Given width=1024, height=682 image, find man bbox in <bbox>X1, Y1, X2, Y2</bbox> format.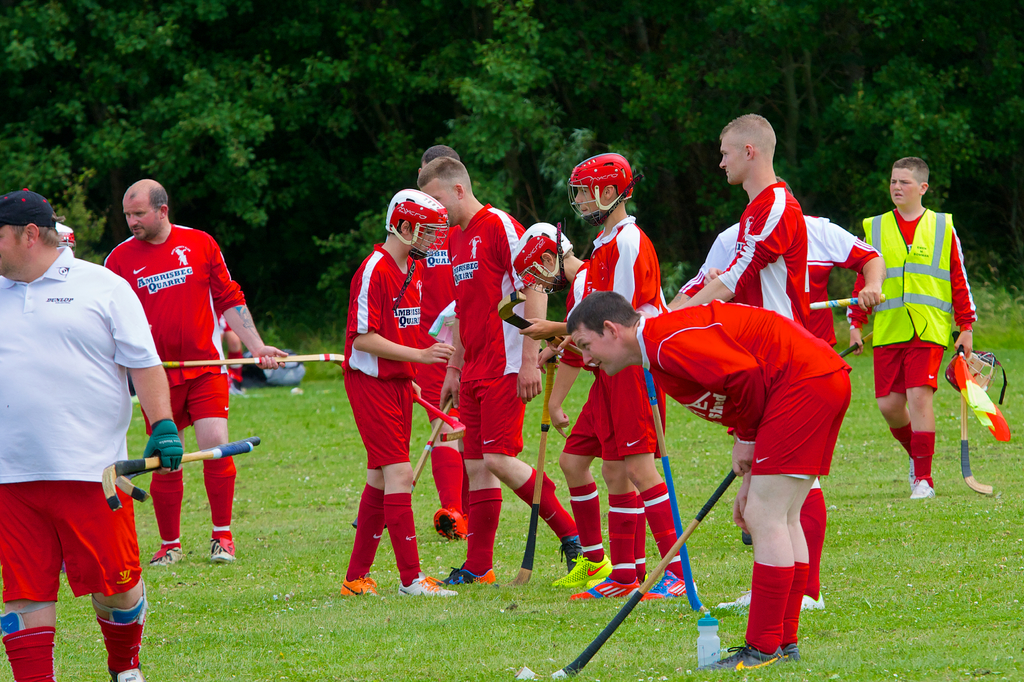
<bbox>522, 152, 659, 598</bbox>.
